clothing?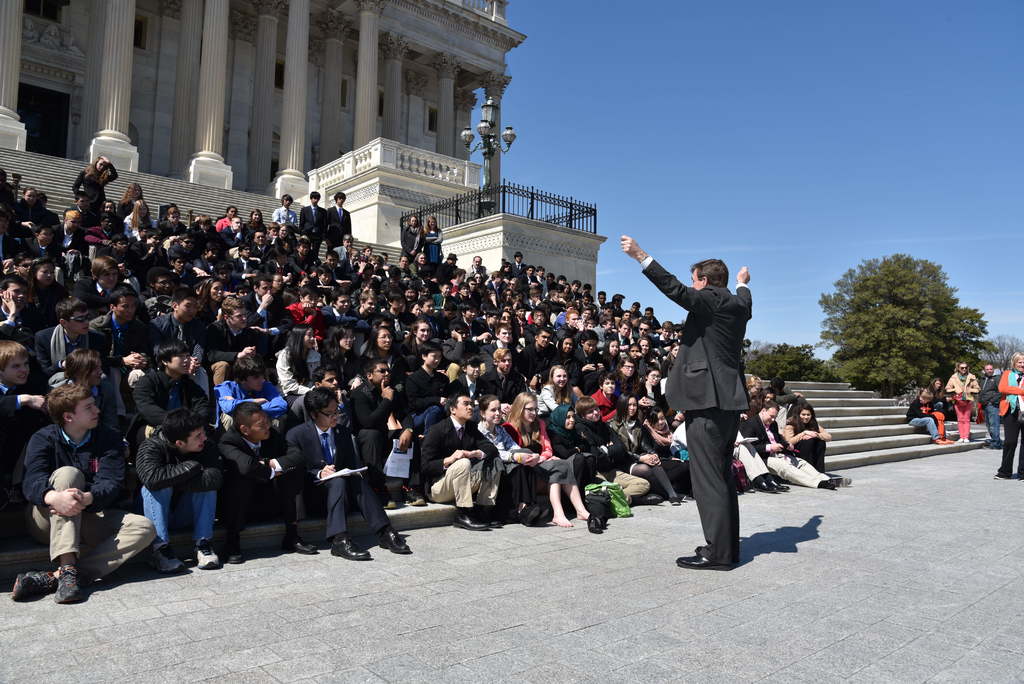
x1=418 y1=418 x2=494 y2=514
